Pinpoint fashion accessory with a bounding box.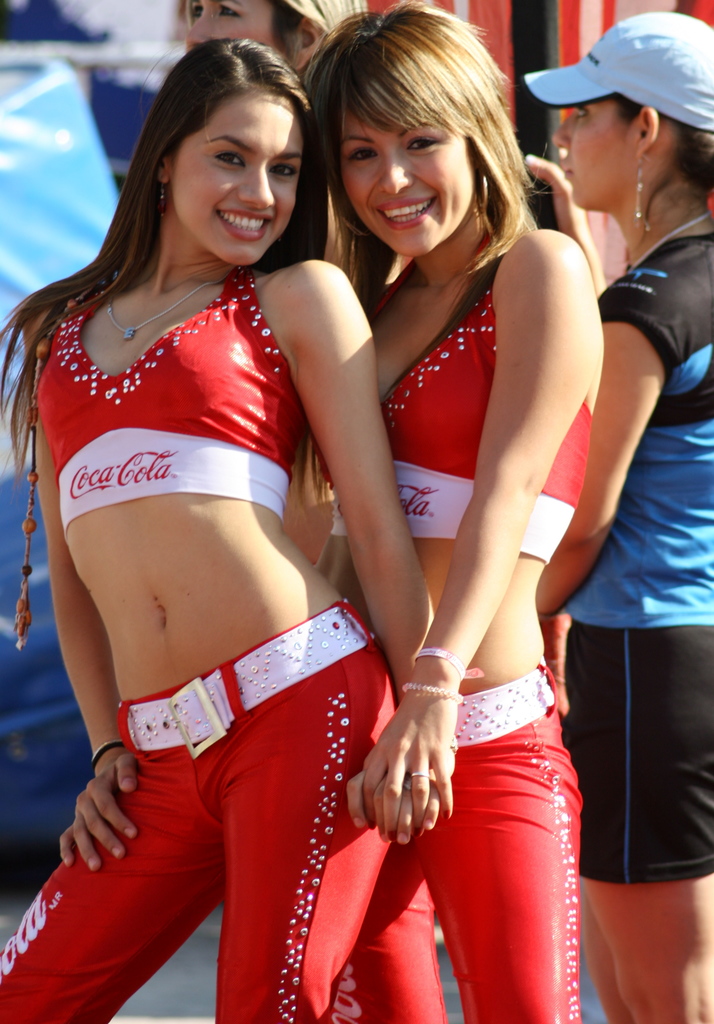
left=156, top=176, right=166, bottom=197.
